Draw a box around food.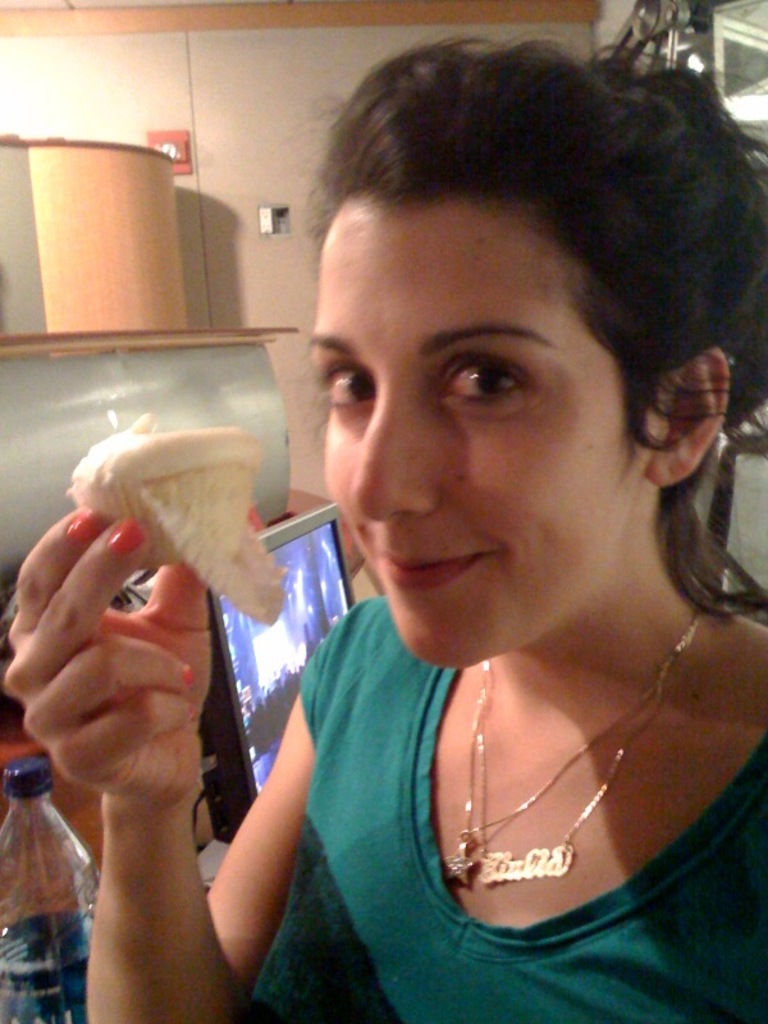
{"left": 73, "top": 416, "right": 285, "bottom": 600}.
